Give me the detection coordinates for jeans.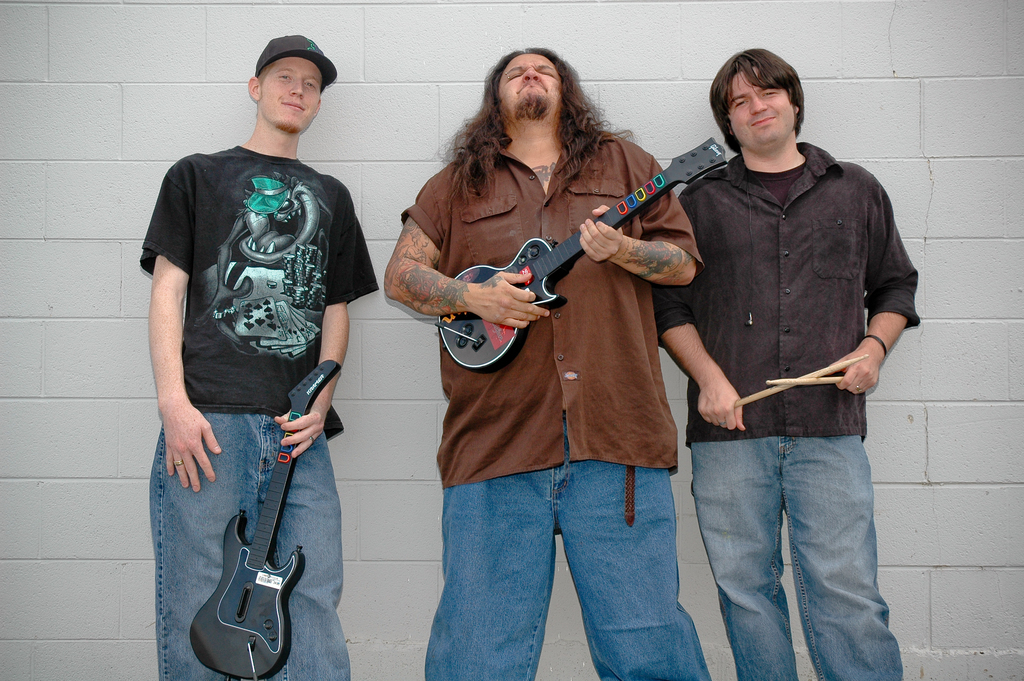
BBox(689, 398, 899, 673).
